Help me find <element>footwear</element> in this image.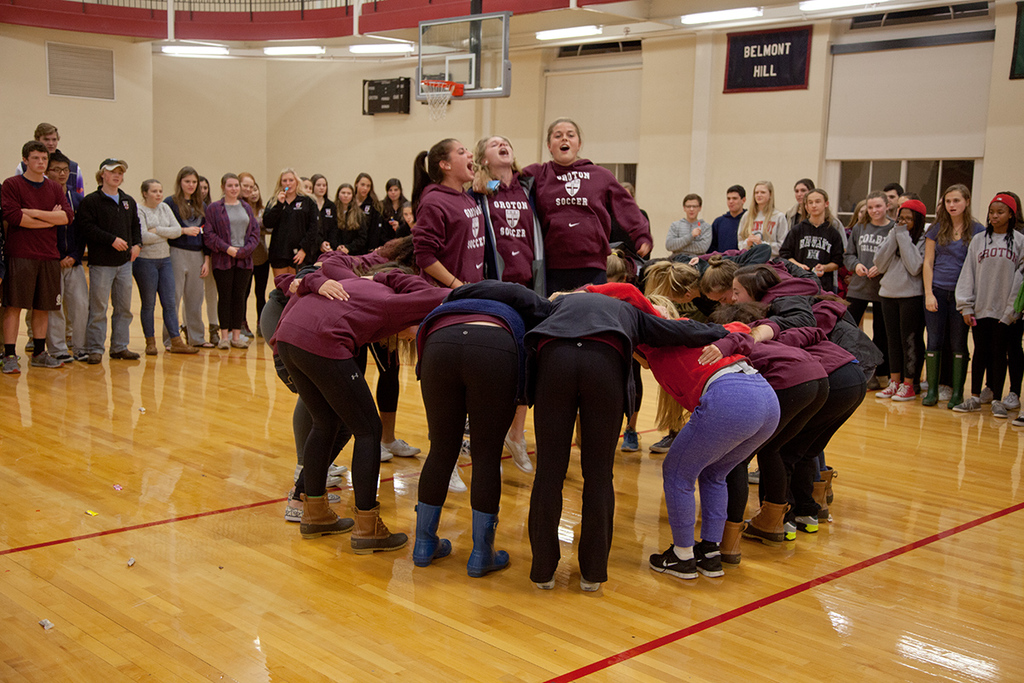
Found it: 367, 436, 393, 460.
